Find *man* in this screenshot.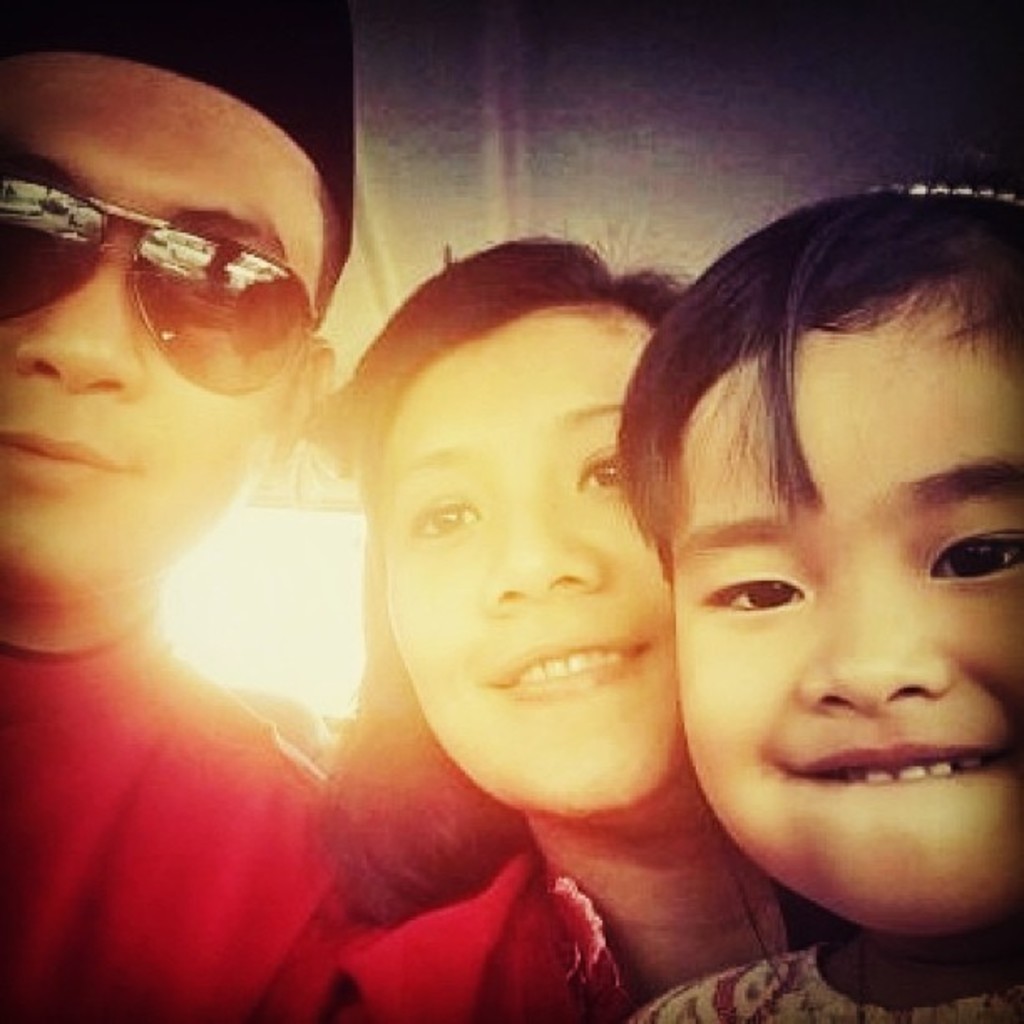
The bounding box for *man* is [0,49,387,932].
